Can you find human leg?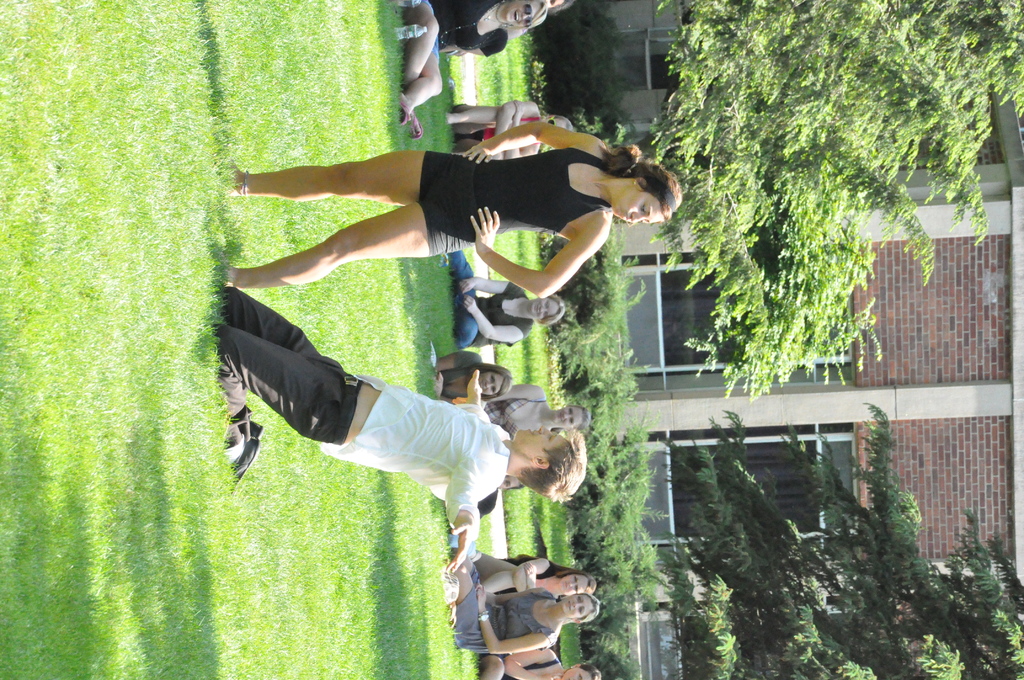
Yes, bounding box: x1=403 y1=0 x2=440 y2=137.
